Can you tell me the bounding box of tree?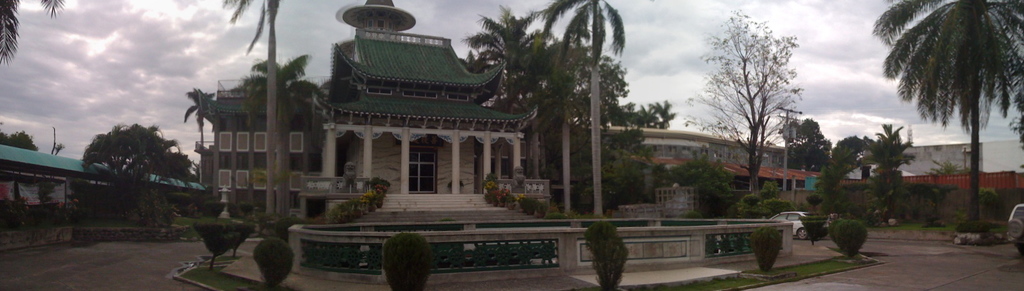
[159,151,199,182].
